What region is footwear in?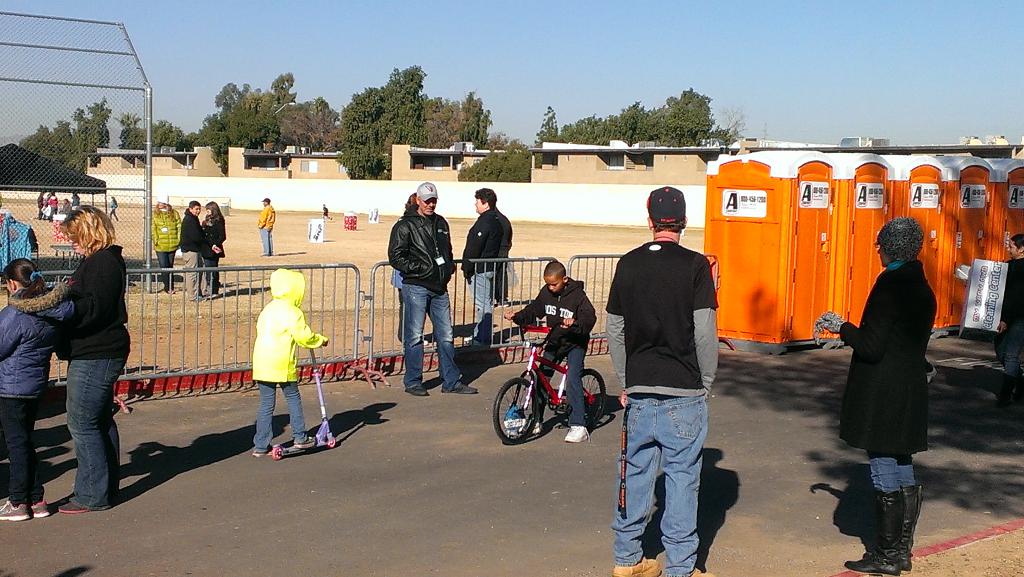
253,448,274,461.
